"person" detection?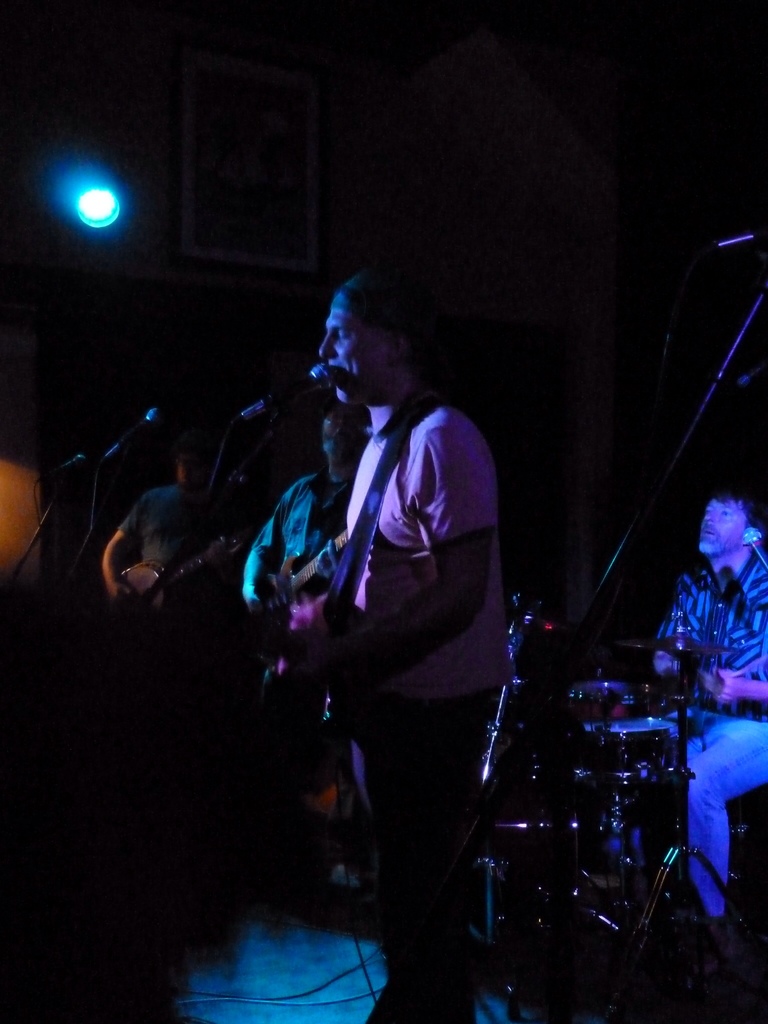
Rect(232, 399, 365, 693)
